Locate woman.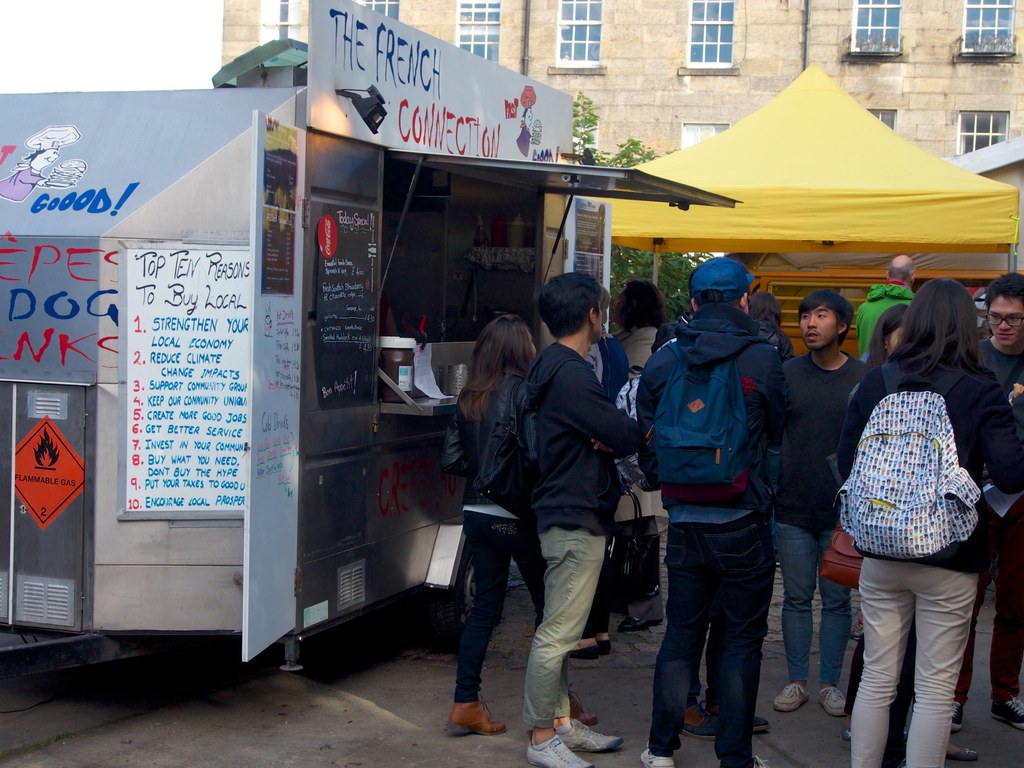
Bounding box: BBox(611, 280, 668, 616).
